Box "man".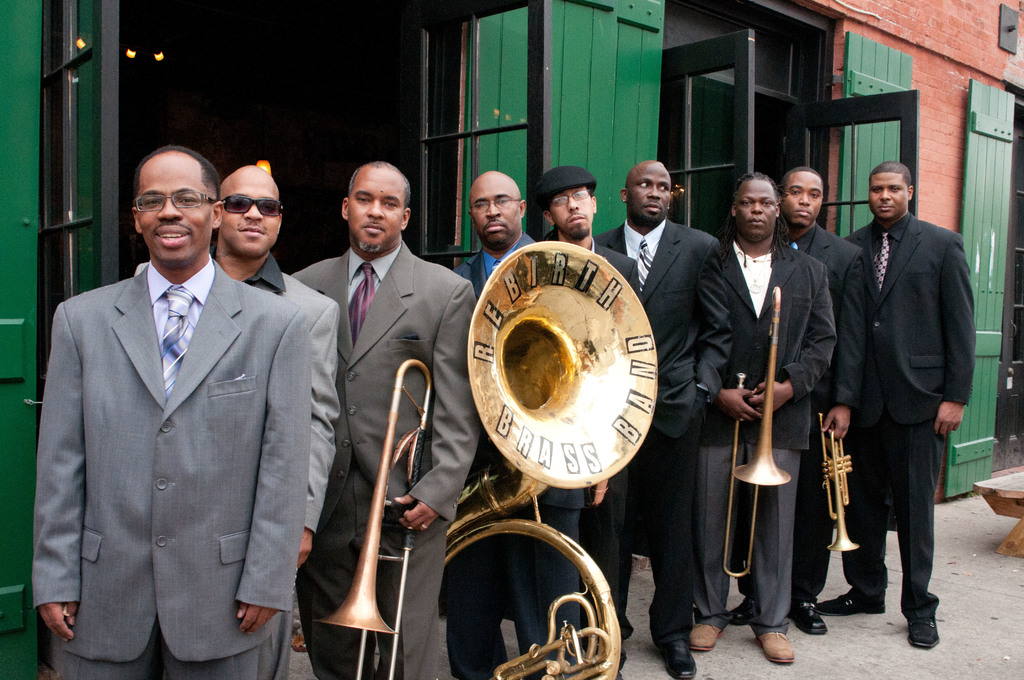
593/165/730/679.
